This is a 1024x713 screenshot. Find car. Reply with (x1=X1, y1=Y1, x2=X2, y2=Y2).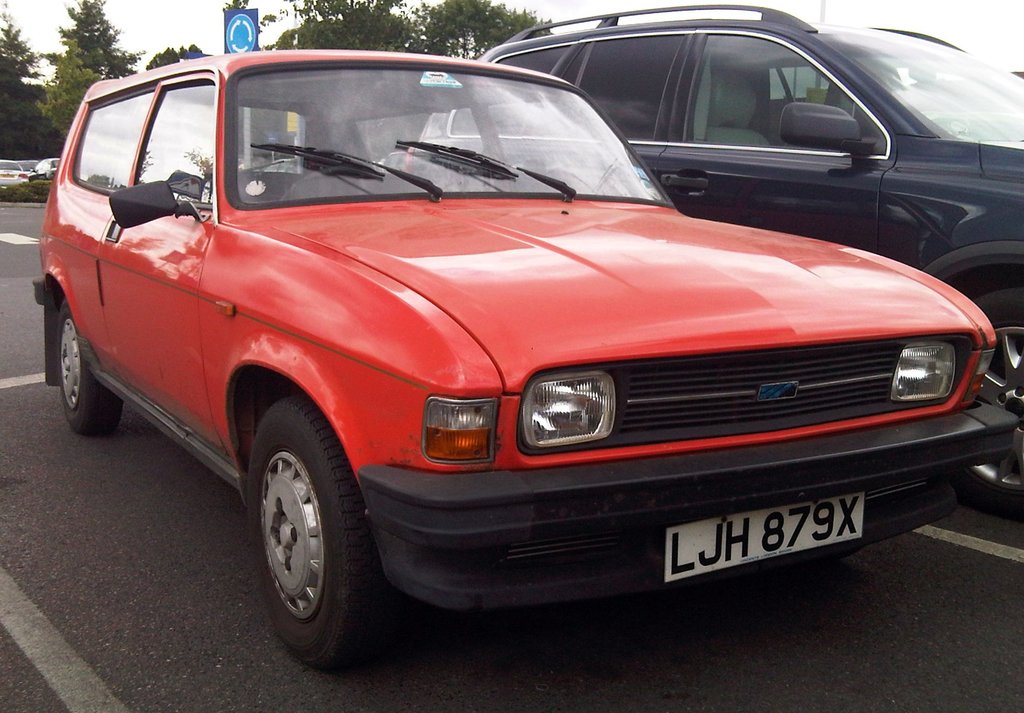
(x1=401, y1=4, x2=1023, y2=512).
